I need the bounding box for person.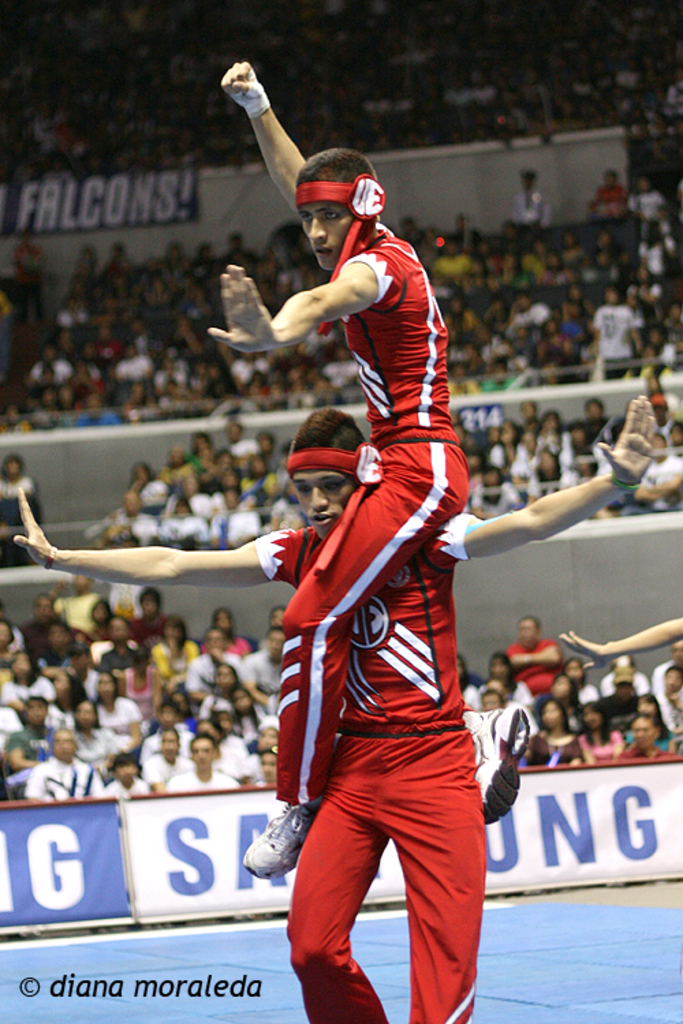
Here it is: select_region(124, 456, 160, 519).
